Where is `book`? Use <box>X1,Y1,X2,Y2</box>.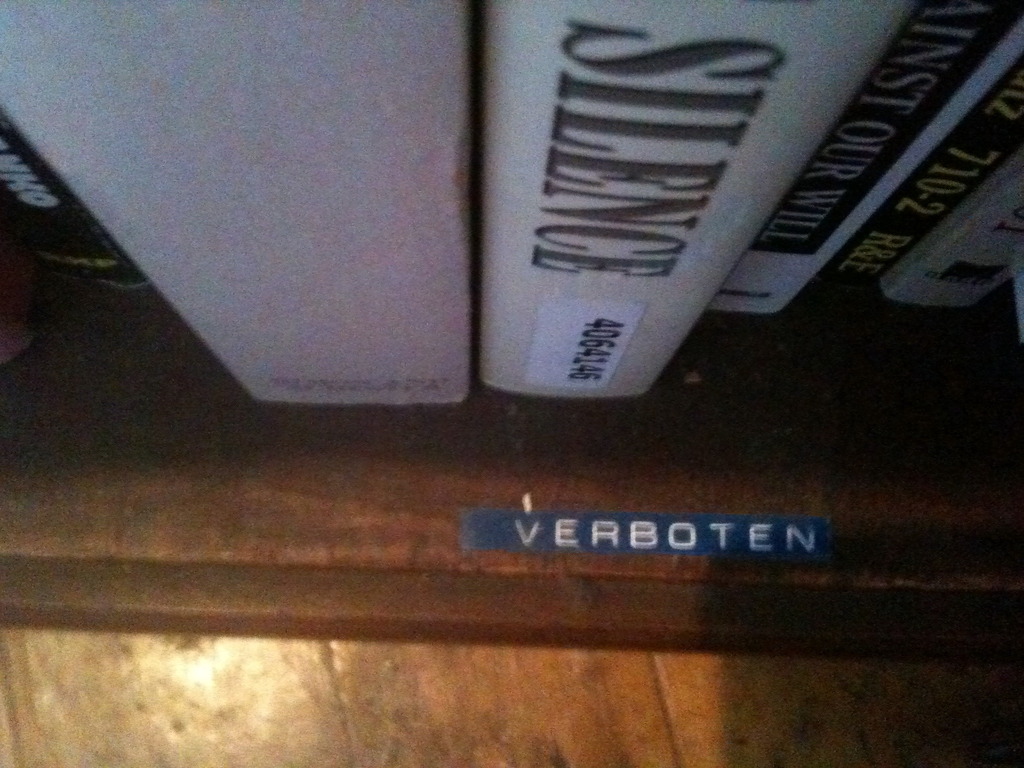
<box>0,0,474,403</box>.
